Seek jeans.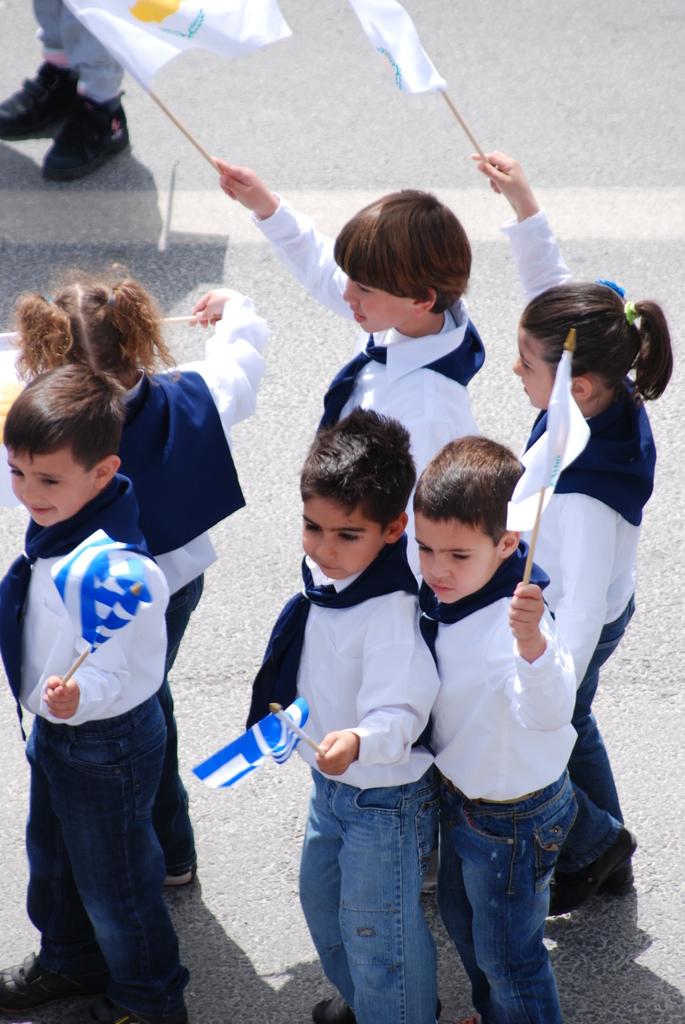
{"x1": 572, "y1": 595, "x2": 636, "y2": 811}.
